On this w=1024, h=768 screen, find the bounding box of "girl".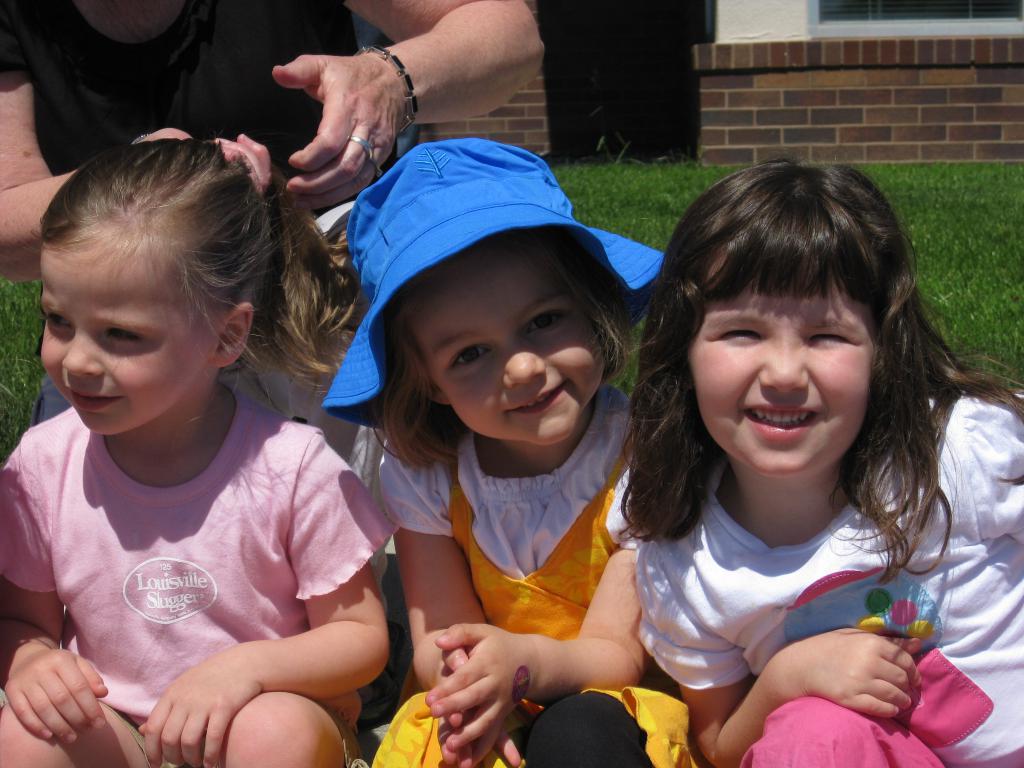
Bounding box: [612, 158, 1023, 767].
